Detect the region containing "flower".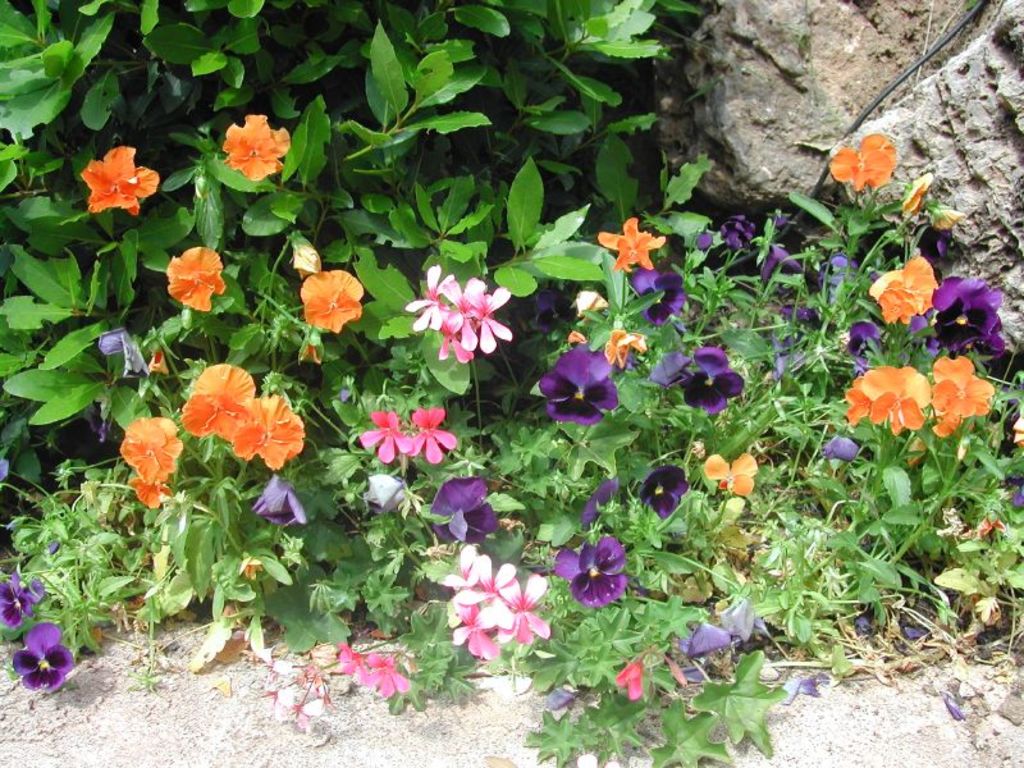
(left=353, top=399, right=416, bottom=465).
